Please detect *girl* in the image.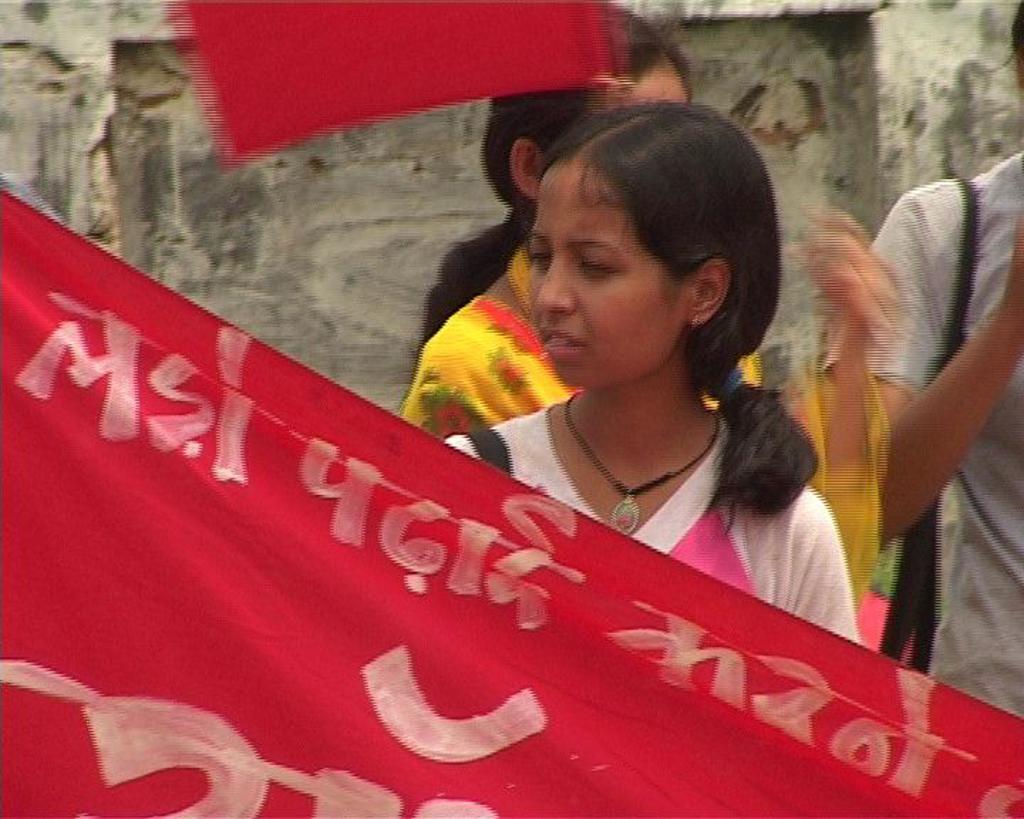
box(439, 97, 862, 641).
